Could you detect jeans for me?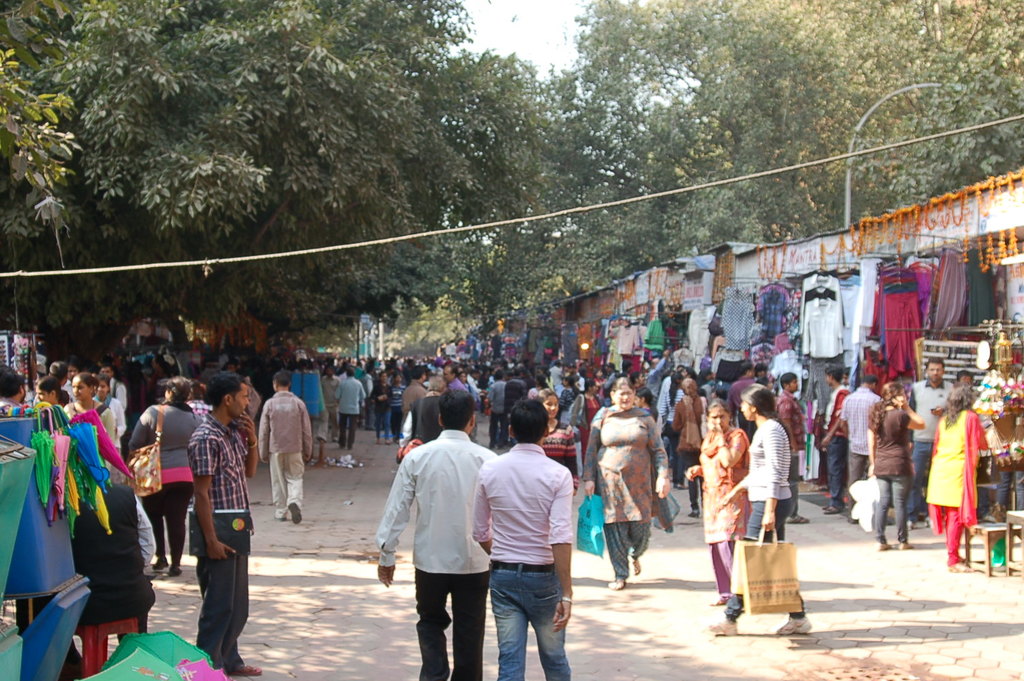
Detection result: 878,476,908,541.
